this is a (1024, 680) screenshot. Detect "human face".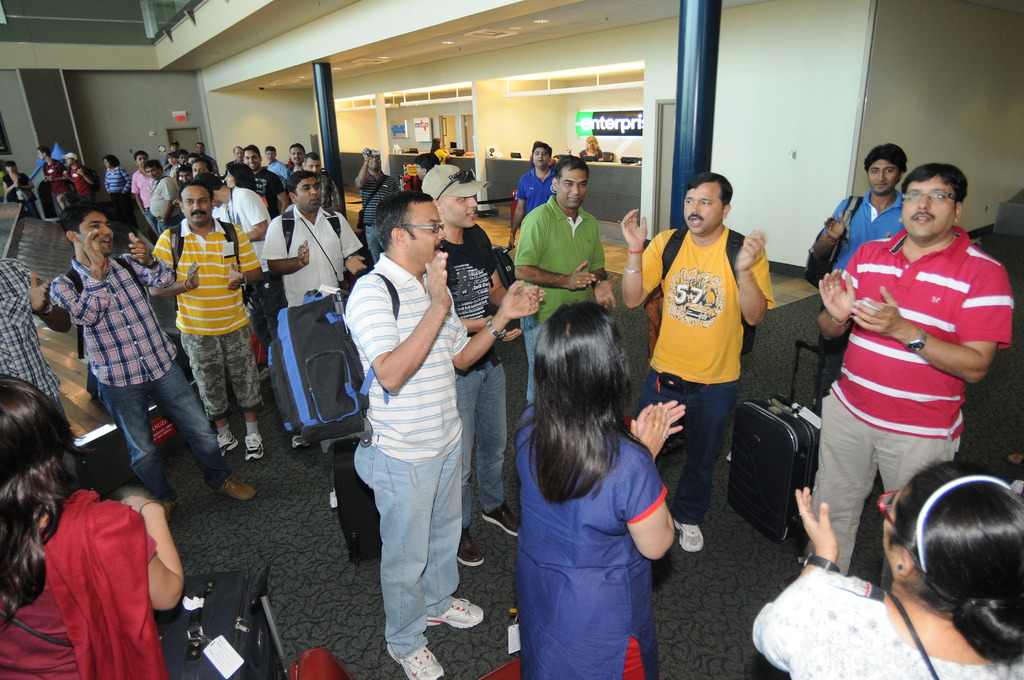
crop(241, 149, 260, 172).
